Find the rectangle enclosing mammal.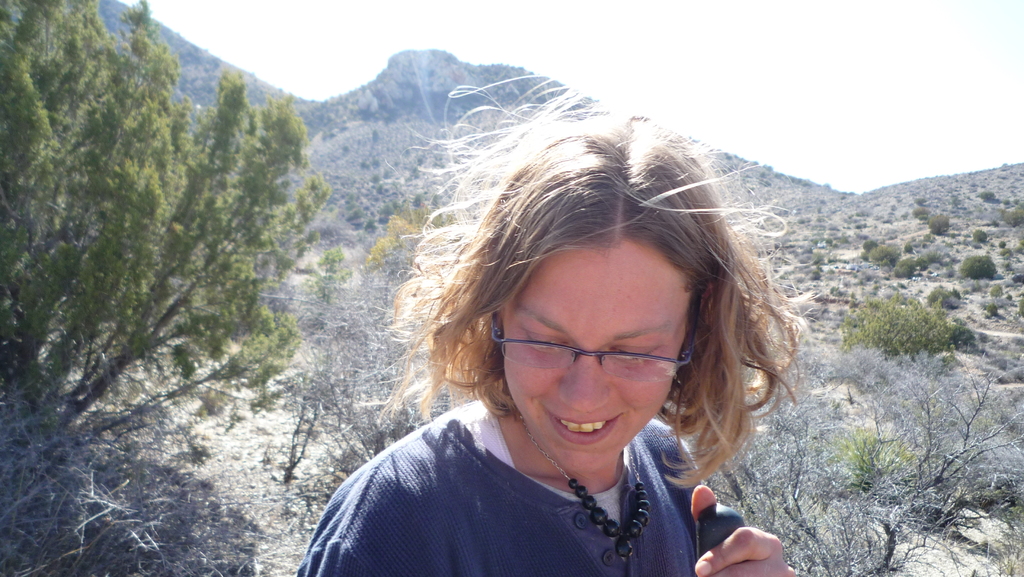
x1=288 y1=129 x2=839 y2=549.
